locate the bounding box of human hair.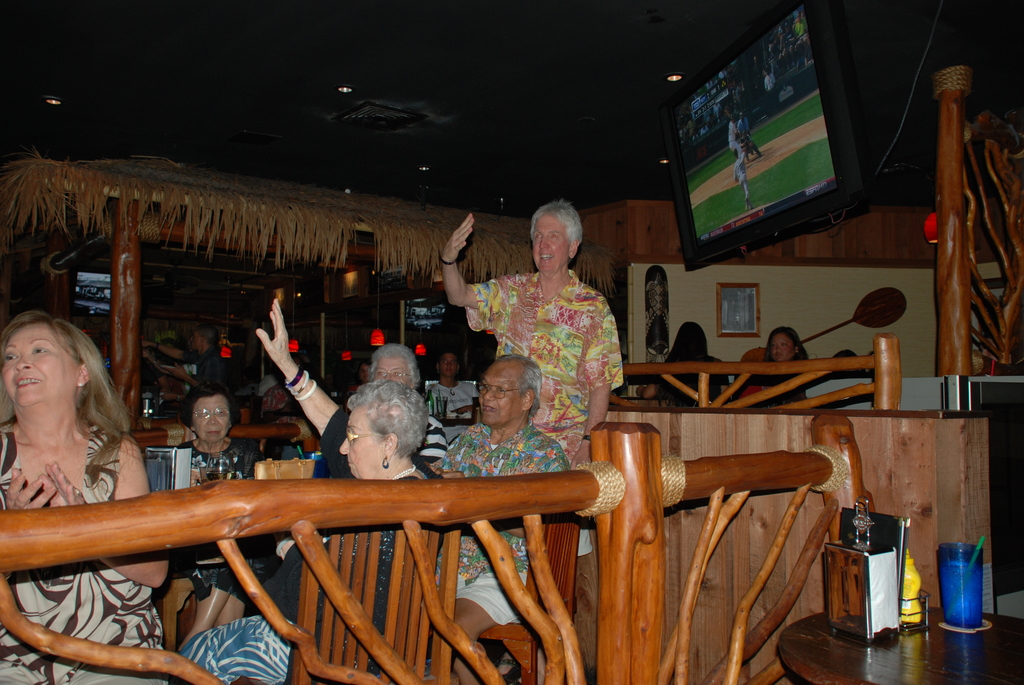
Bounding box: pyautogui.locateOnScreen(499, 352, 545, 413).
